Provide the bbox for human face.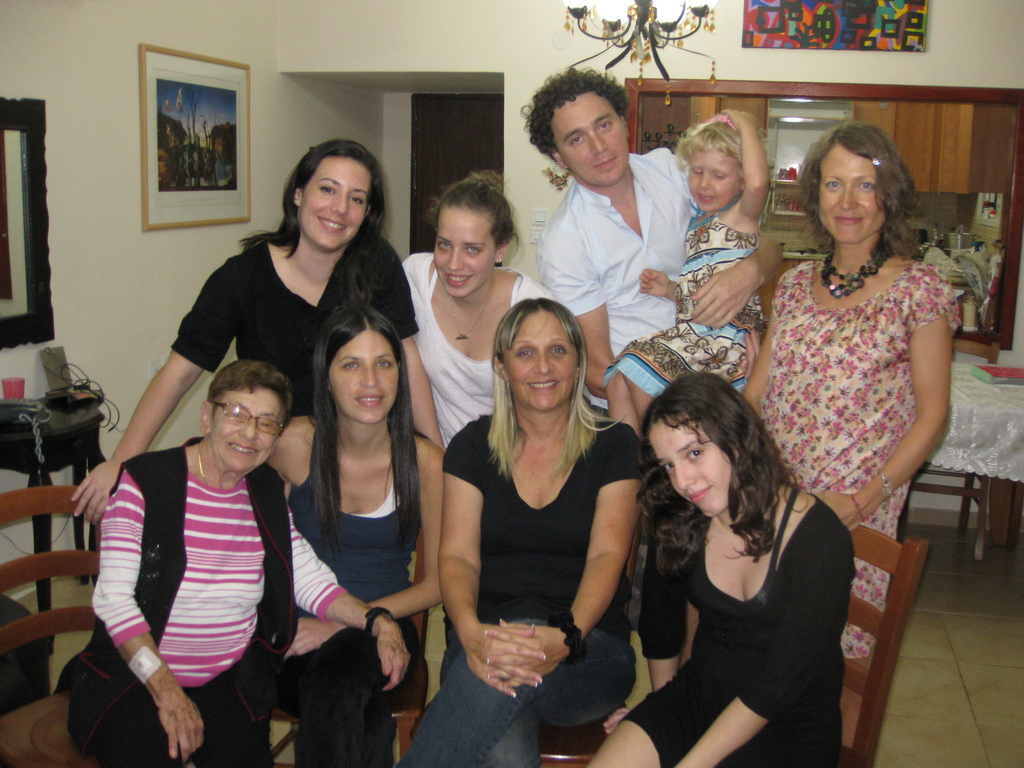
bbox=(552, 85, 629, 187).
